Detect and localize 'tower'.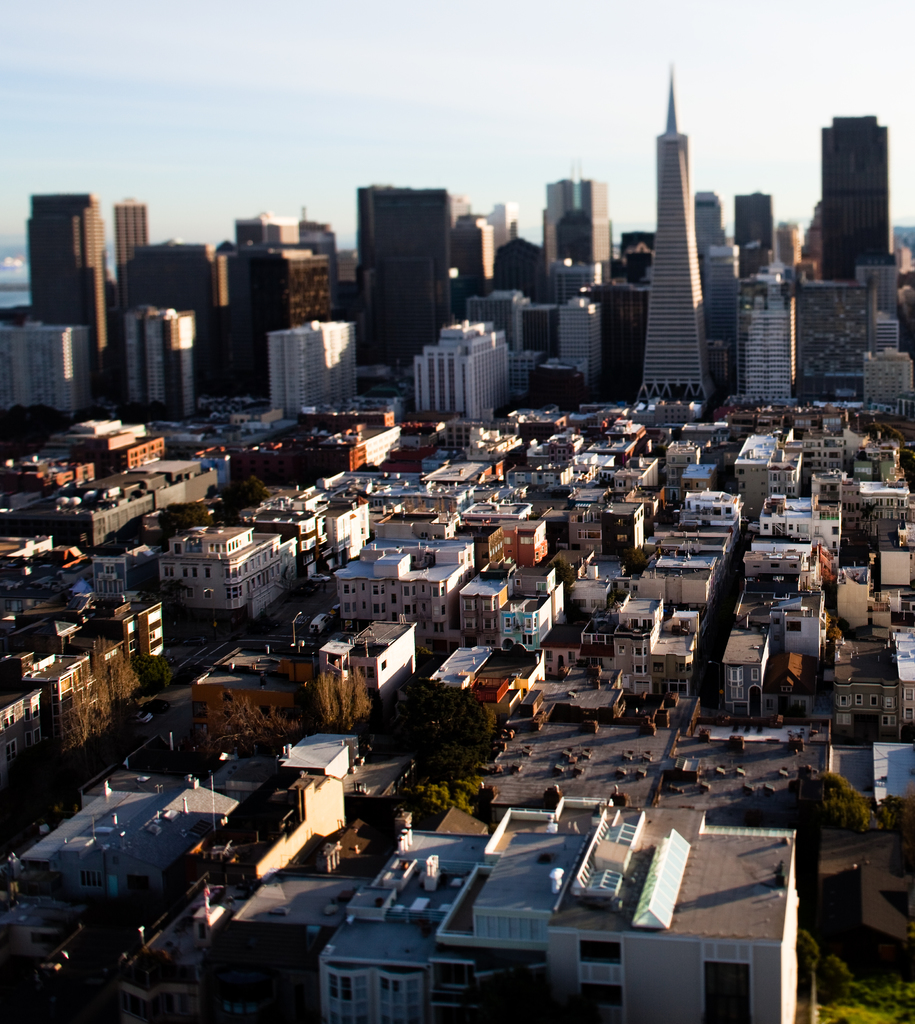
Localized at <box>253,250,326,402</box>.
